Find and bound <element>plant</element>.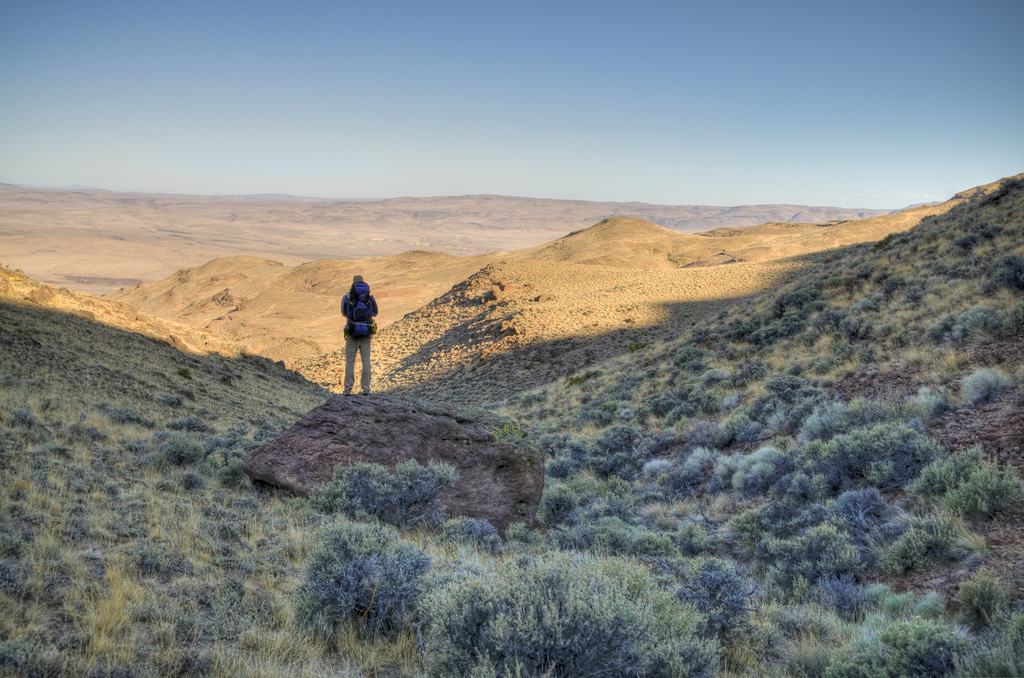
Bound: detection(819, 611, 975, 674).
